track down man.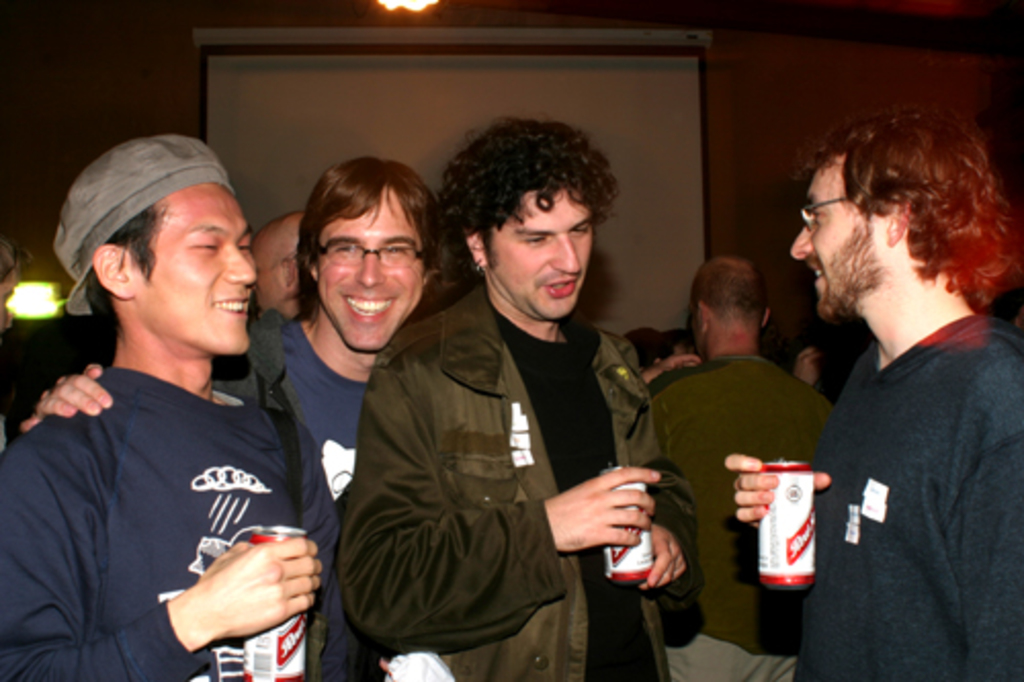
Tracked to bbox=(14, 160, 449, 524).
